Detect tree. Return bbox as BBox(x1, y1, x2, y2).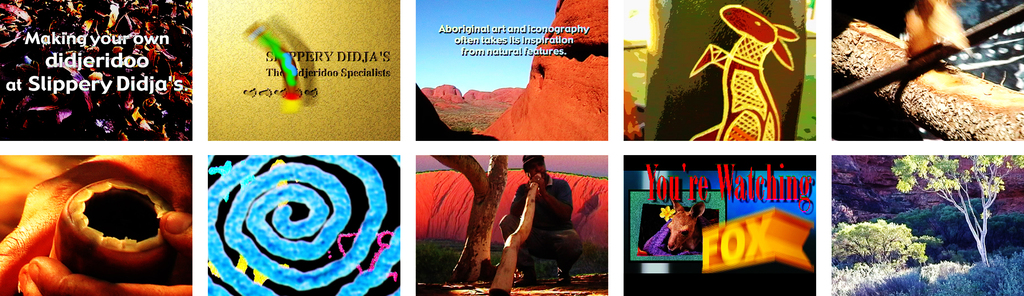
BBox(829, 220, 931, 270).
